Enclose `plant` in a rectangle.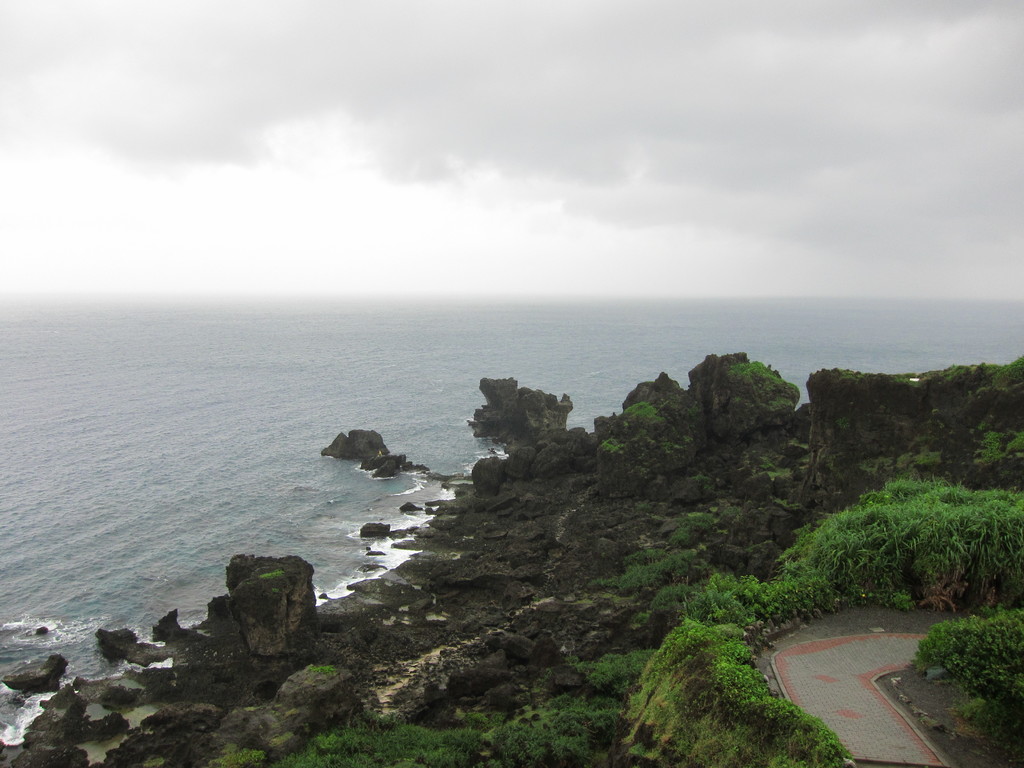
locate(946, 347, 1023, 397).
